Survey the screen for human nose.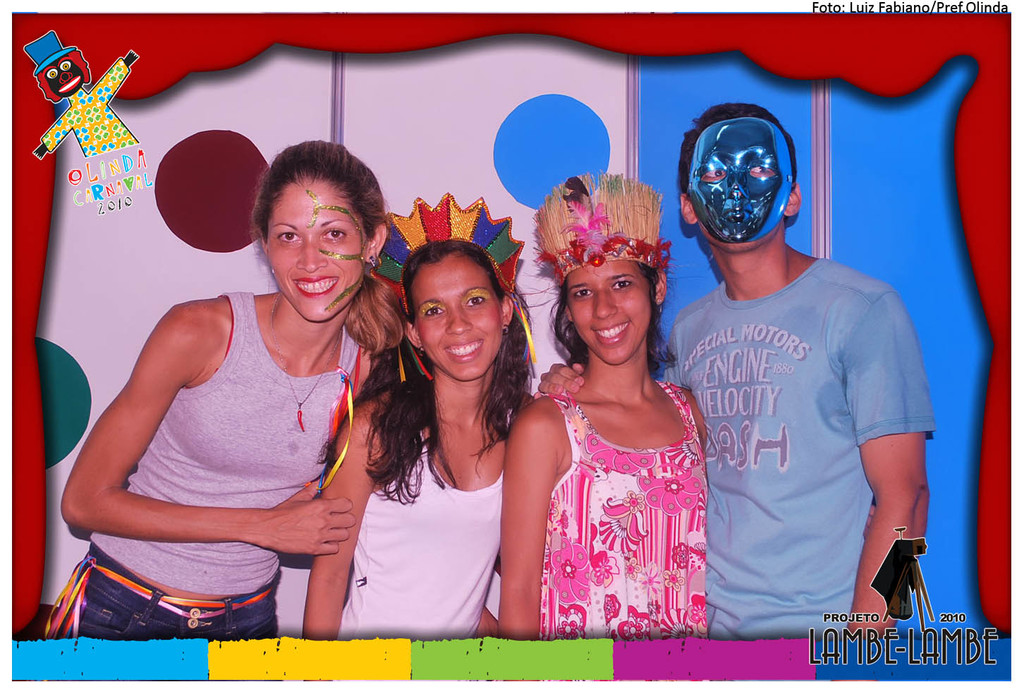
Survey found: region(724, 169, 751, 209).
